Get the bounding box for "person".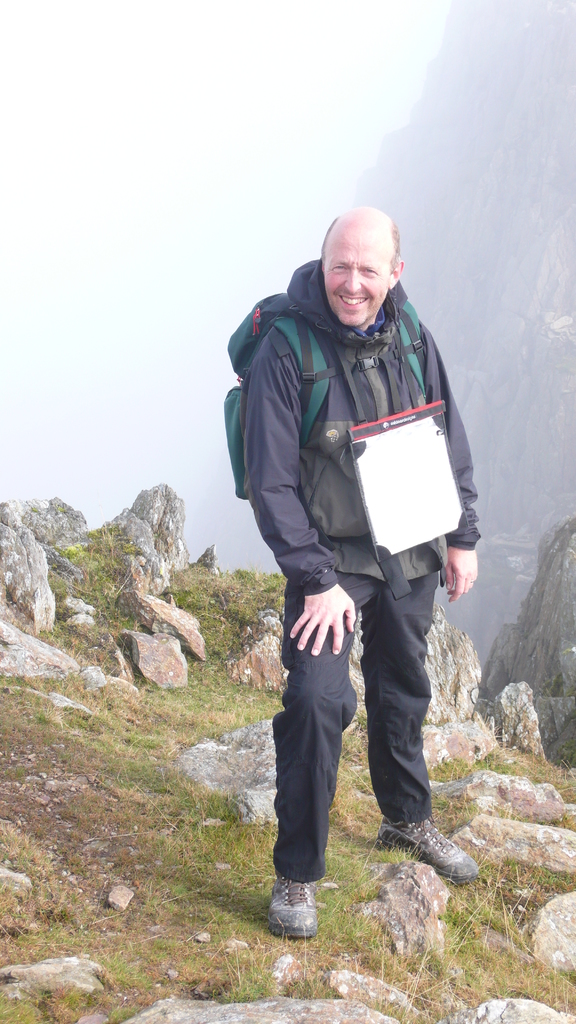
rect(236, 200, 481, 932).
